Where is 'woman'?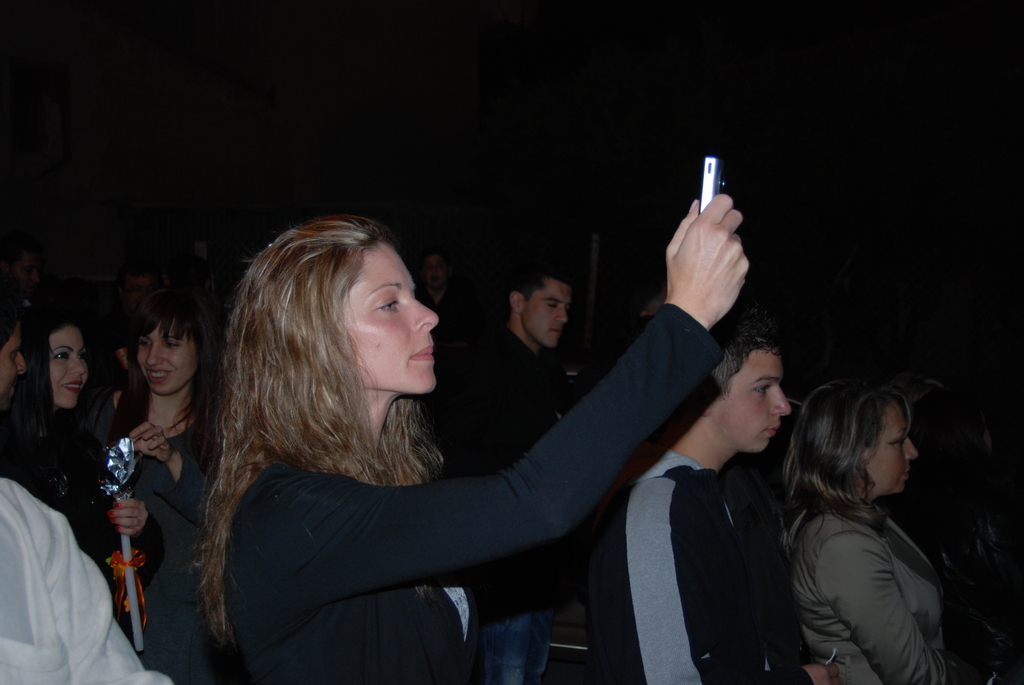
<bbox>102, 267, 238, 684</bbox>.
